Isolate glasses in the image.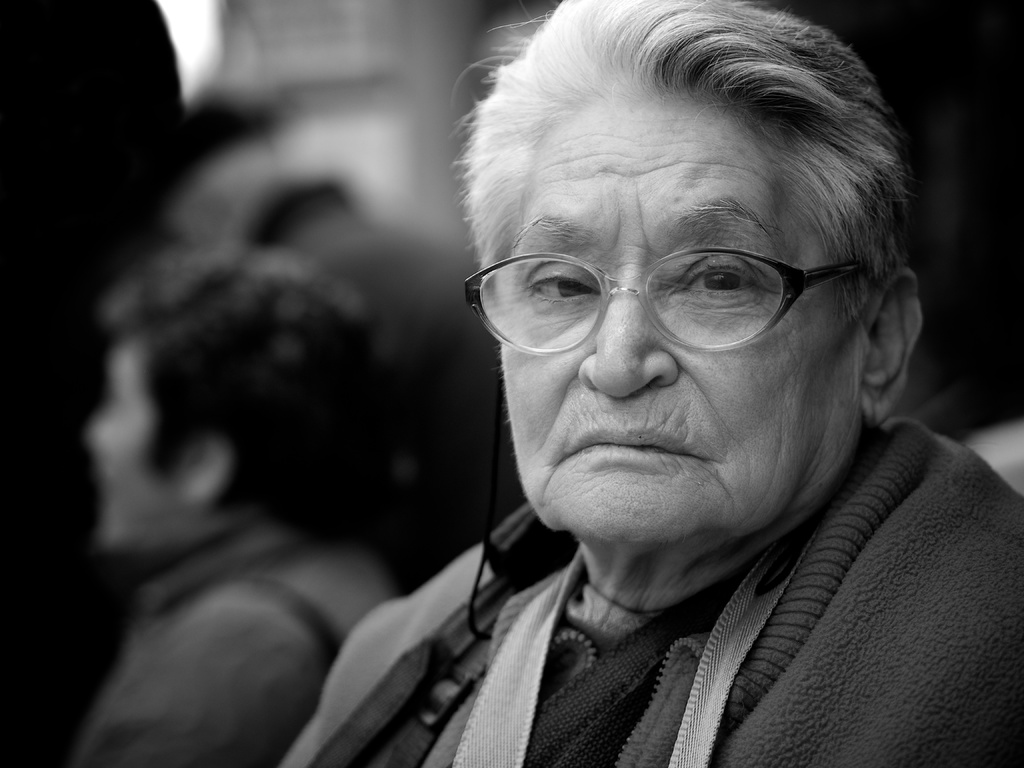
Isolated region: rect(458, 234, 868, 367).
